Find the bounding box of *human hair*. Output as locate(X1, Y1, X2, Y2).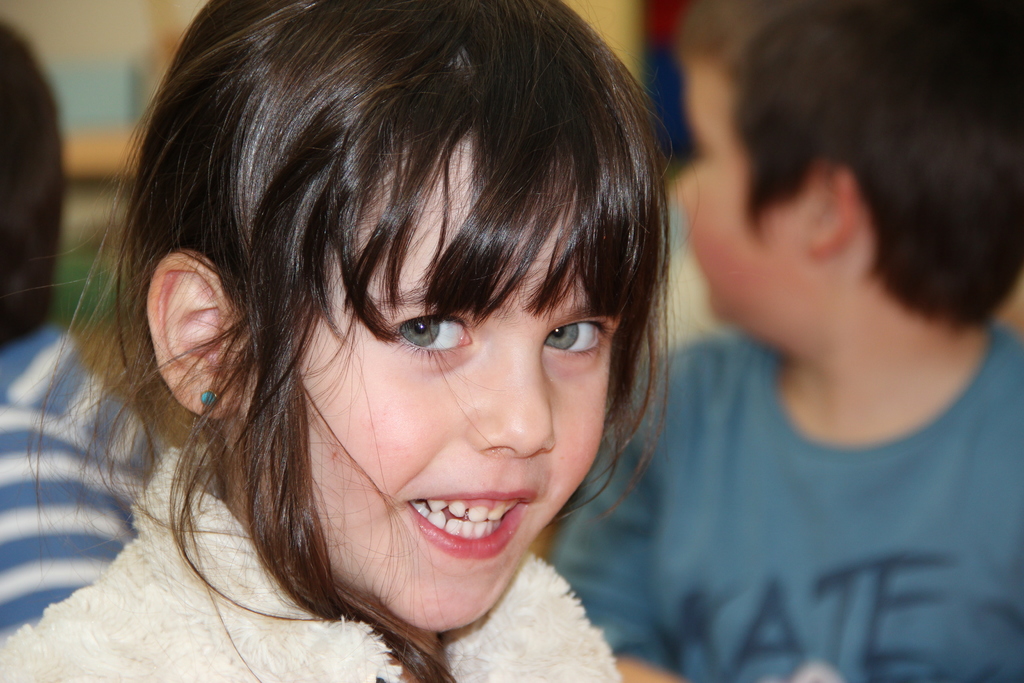
locate(32, 0, 671, 682).
